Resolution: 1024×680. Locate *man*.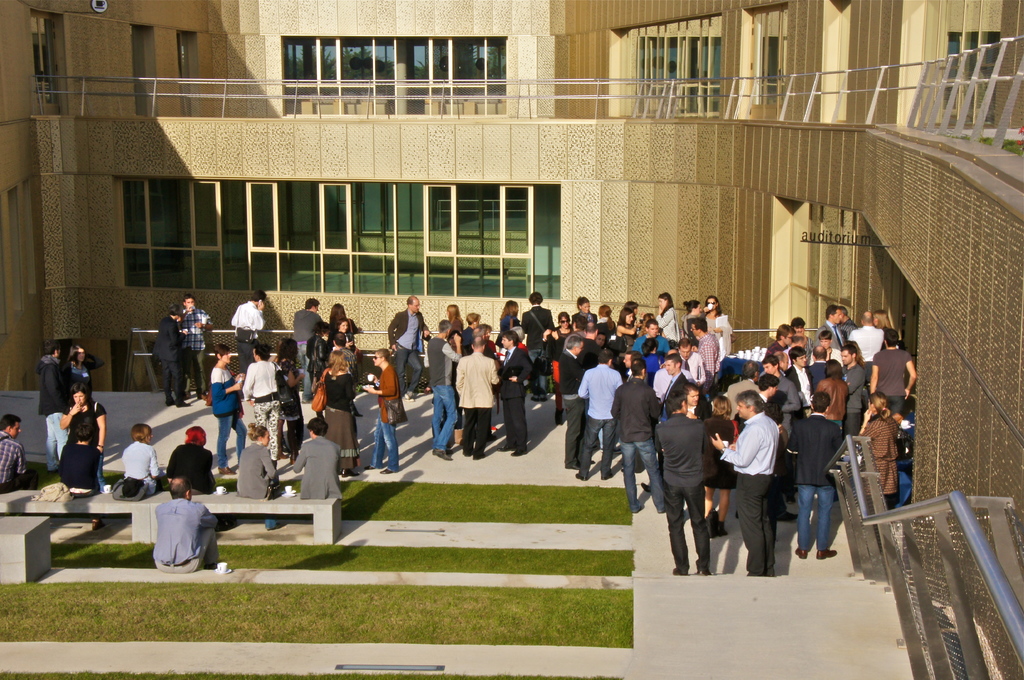
(x1=426, y1=319, x2=463, y2=460).
